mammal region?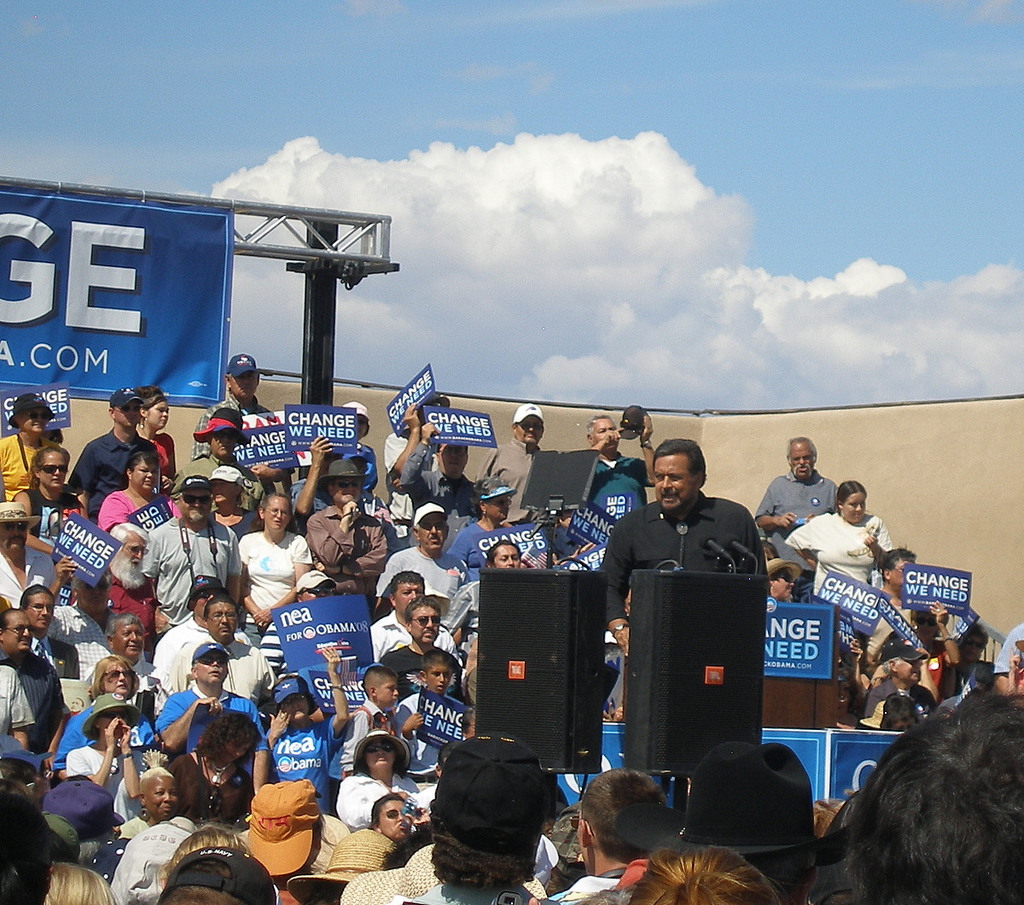
bbox=[410, 733, 468, 818]
